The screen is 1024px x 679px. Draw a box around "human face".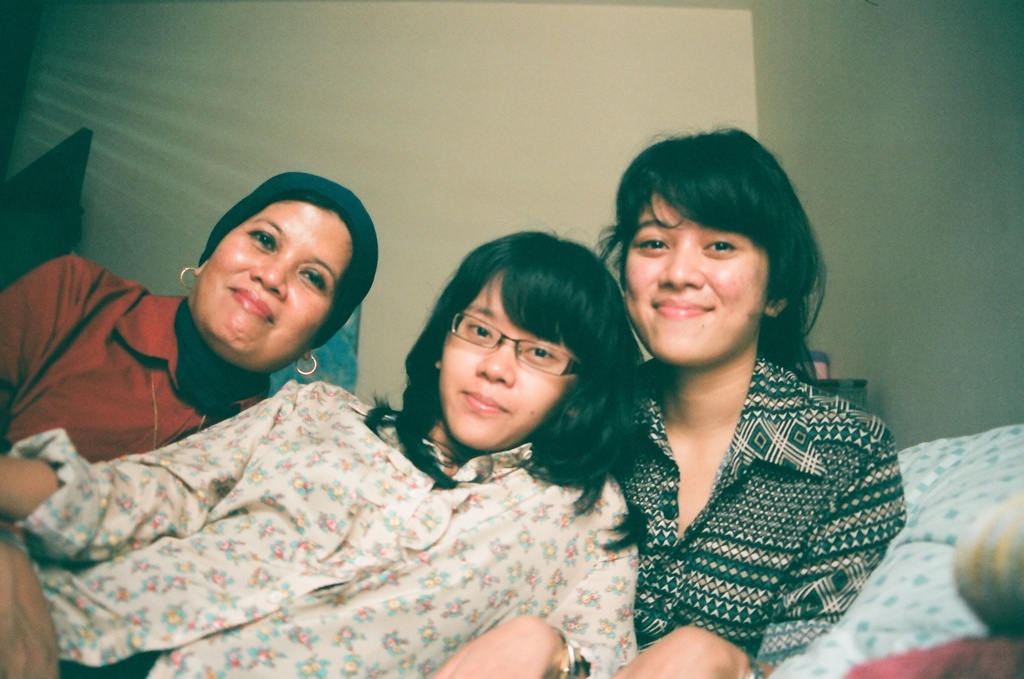
(439, 286, 573, 452).
